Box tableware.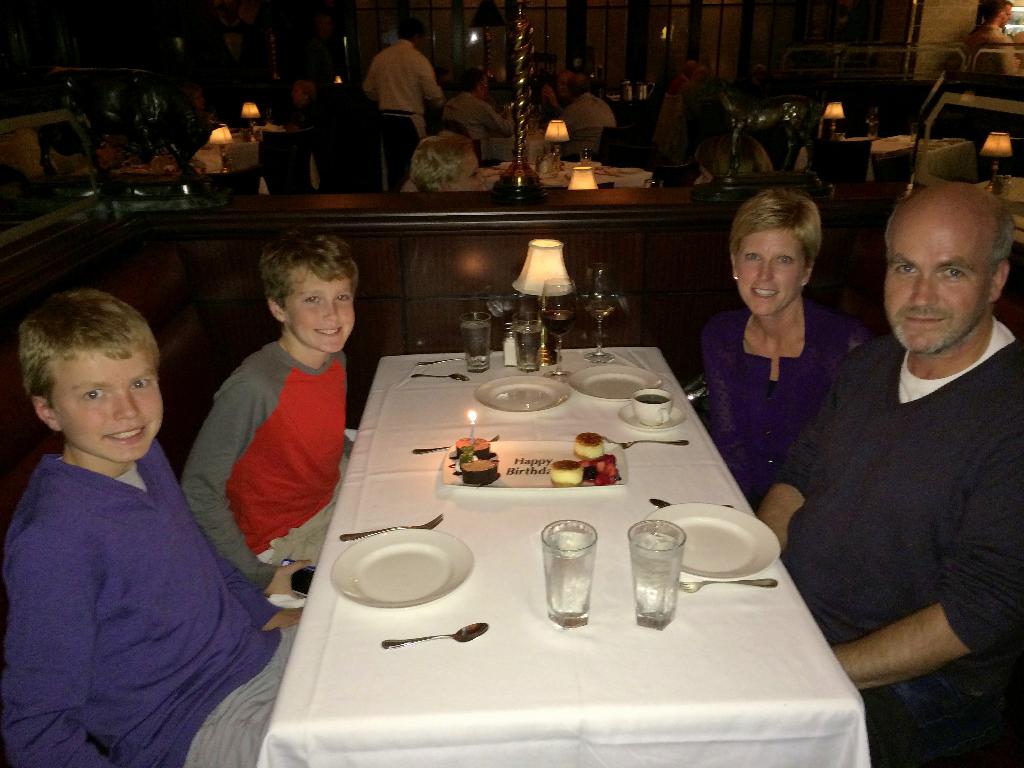
[513,308,548,372].
